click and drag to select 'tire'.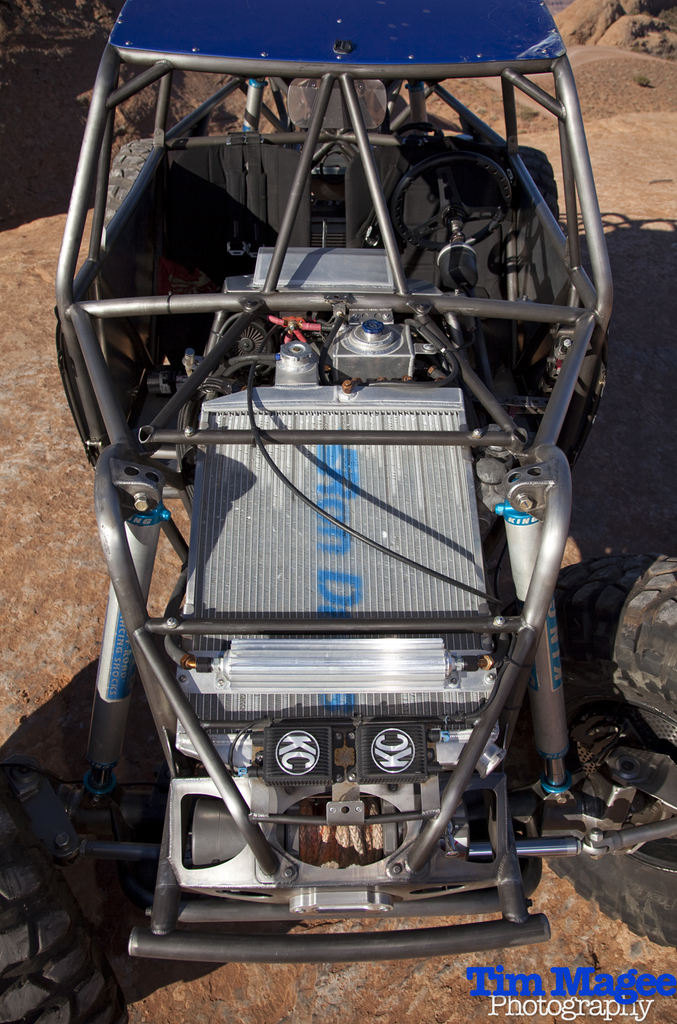
Selection: bbox(542, 552, 676, 948).
